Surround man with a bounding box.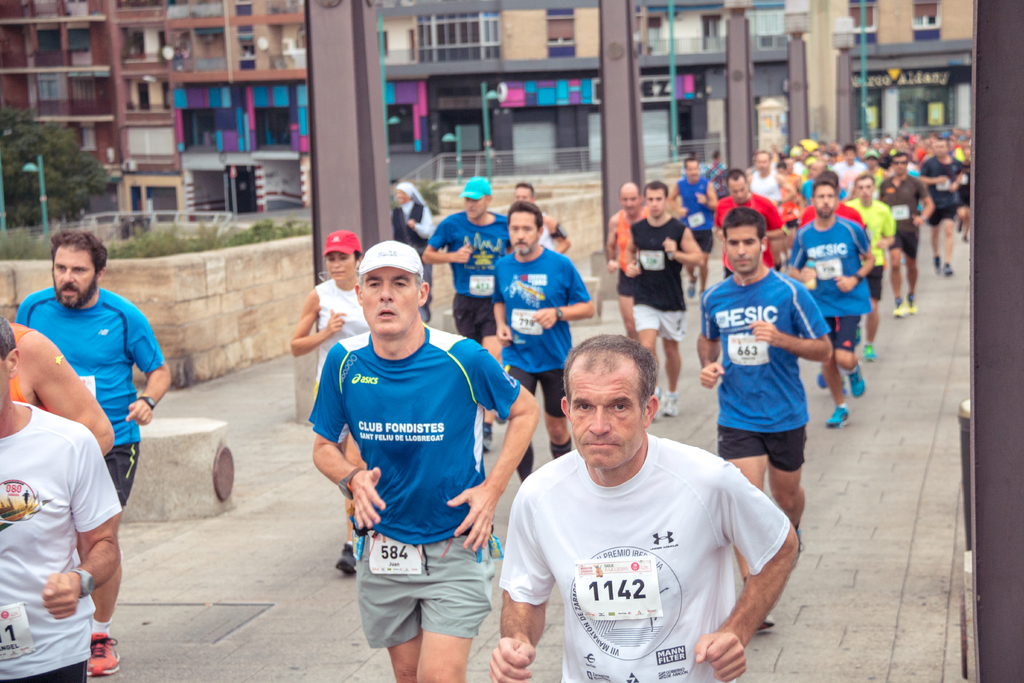
l=921, t=137, r=961, b=280.
